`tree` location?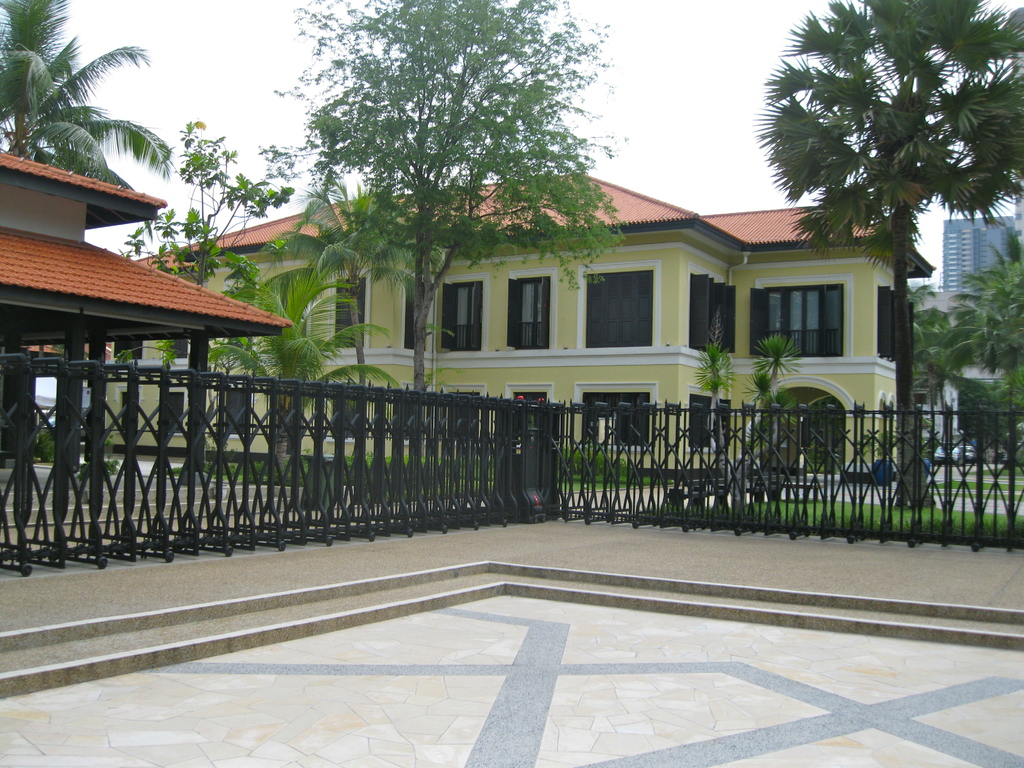
958:219:1023:390
